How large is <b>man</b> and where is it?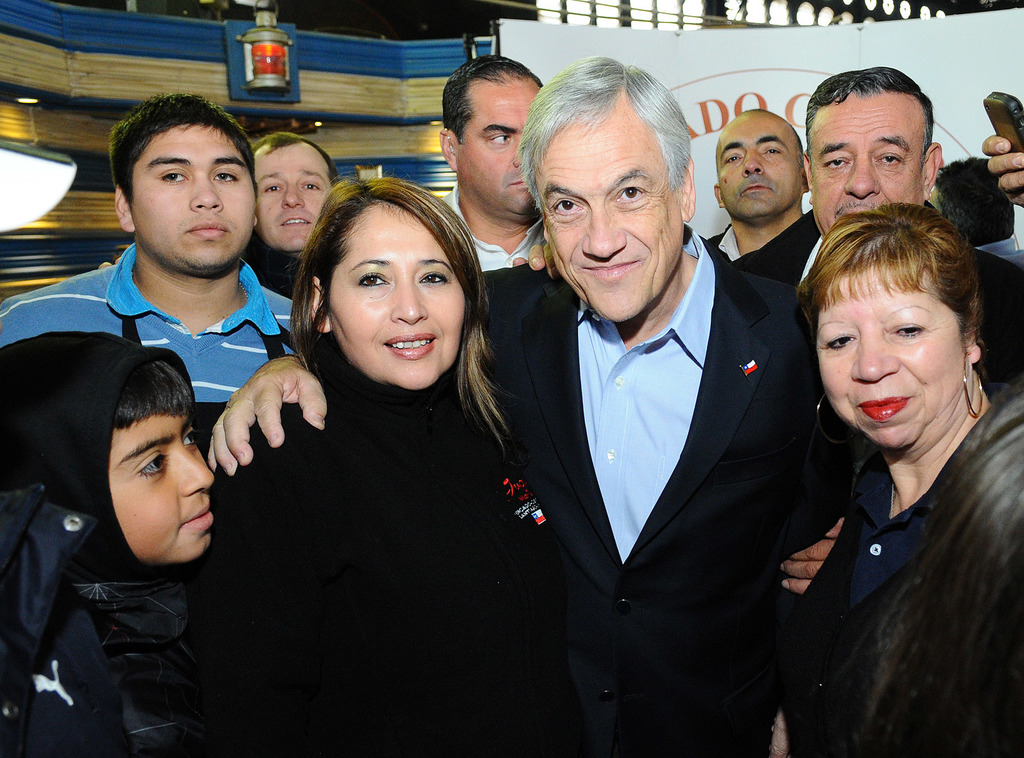
Bounding box: (97,127,337,294).
